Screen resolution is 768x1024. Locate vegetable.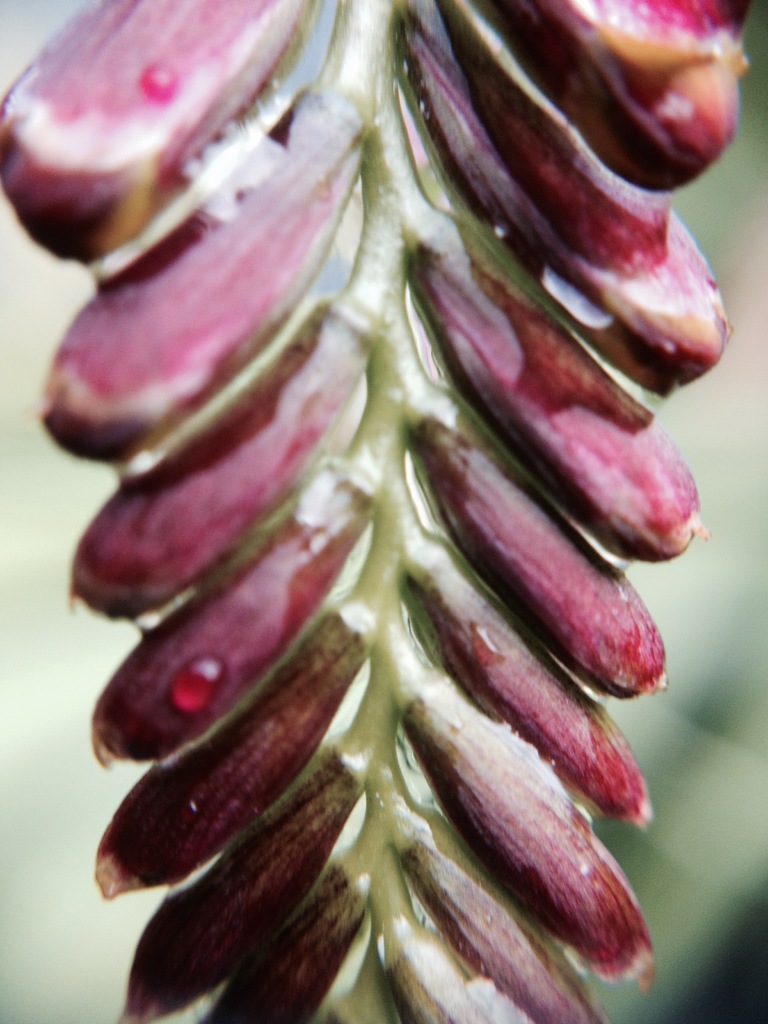
[193, 811, 379, 1023].
